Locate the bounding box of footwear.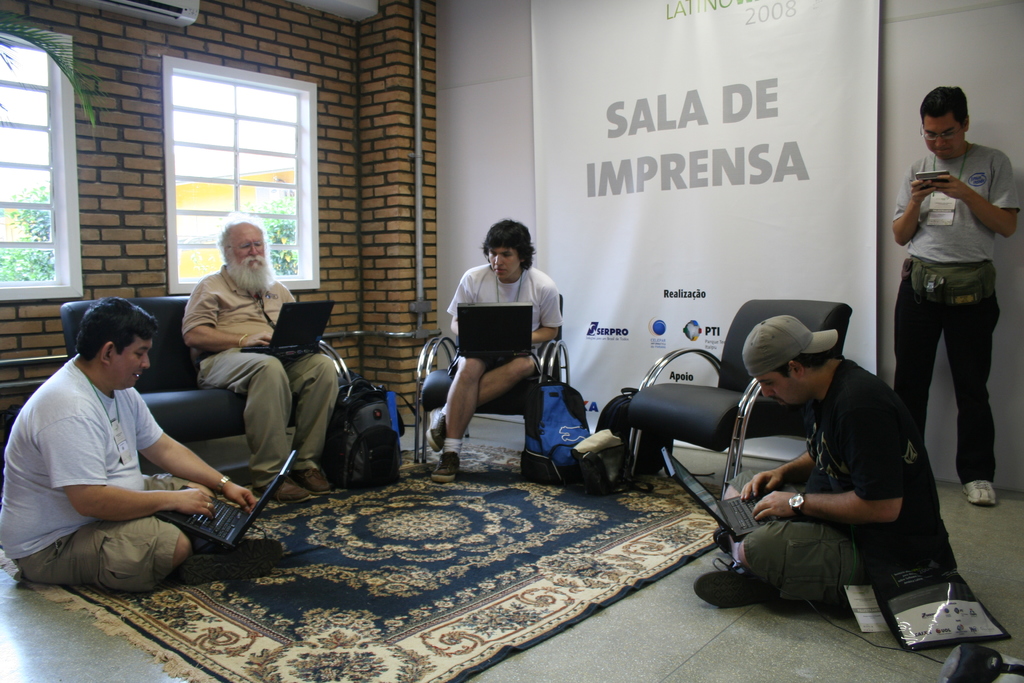
Bounding box: (255, 479, 312, 504).
